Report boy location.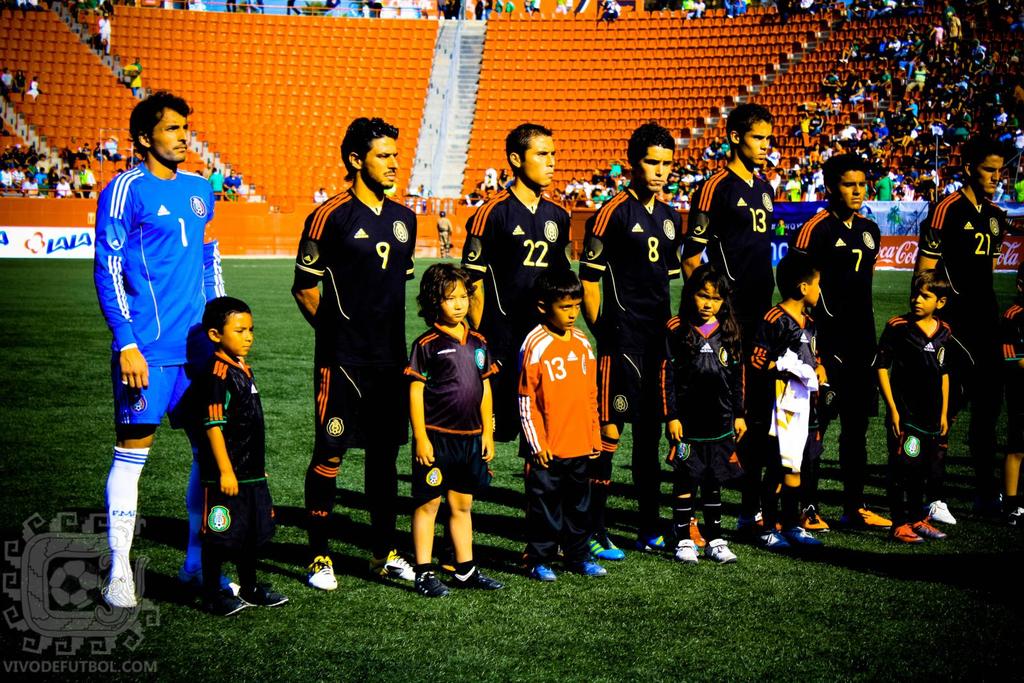
Report: l=189, t=294, r=294, b=616.
